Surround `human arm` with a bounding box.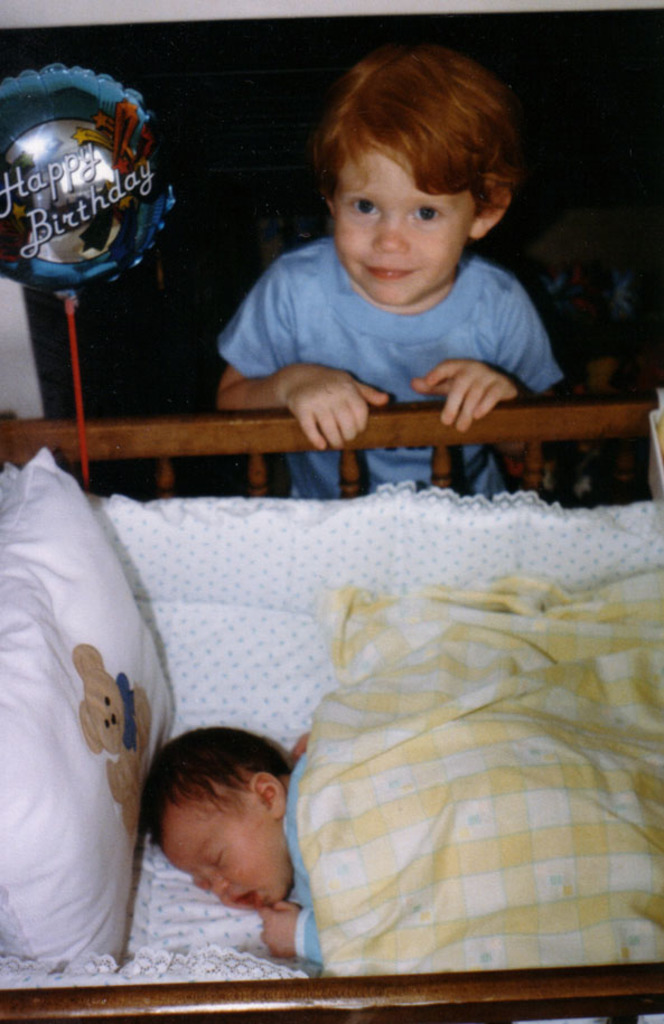
(left=256, top=898, right=326, bottom=962).
